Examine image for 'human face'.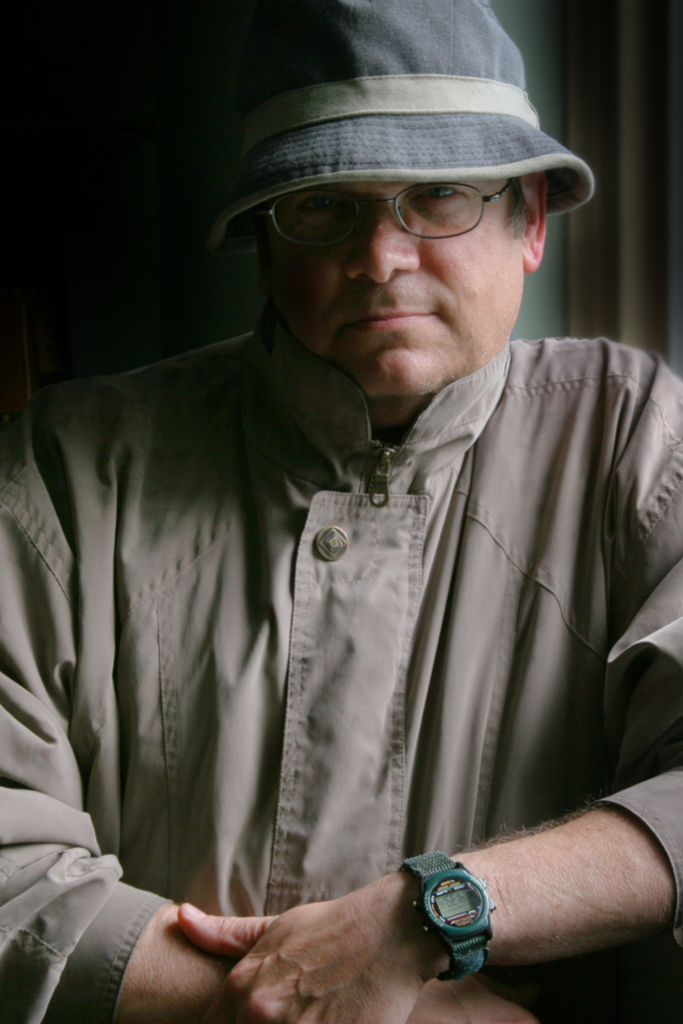
Examination result: [x1=247, y1=169, x2=531, y2=398].
